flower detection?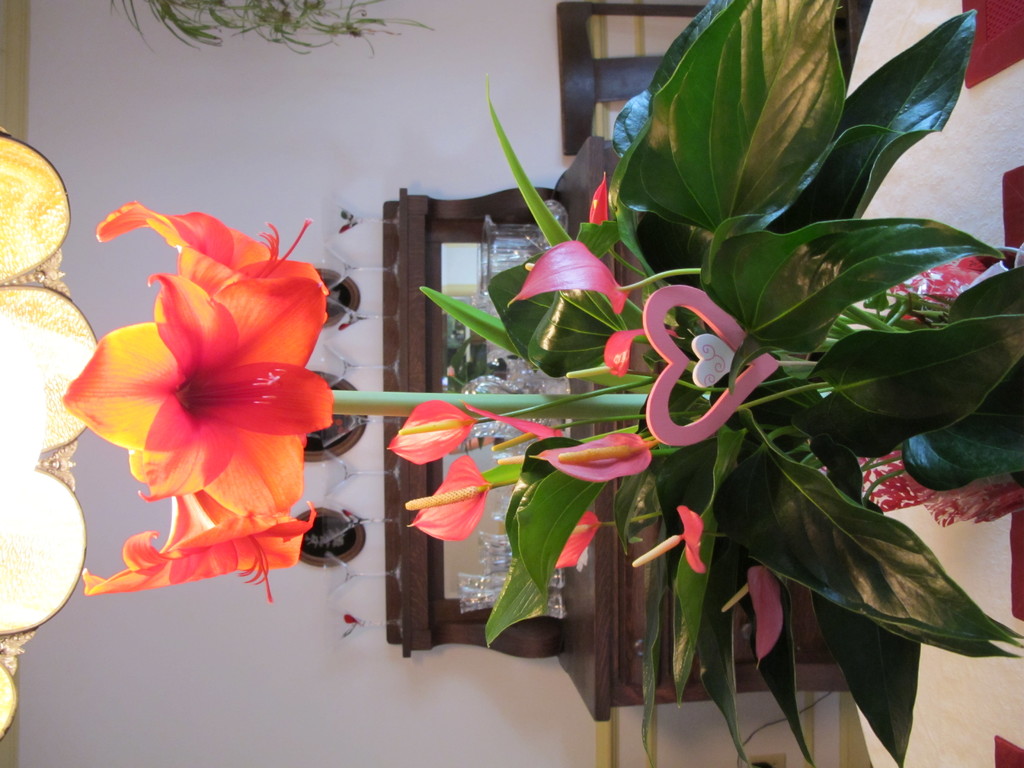
bbox(744, 563, 794, 667)
